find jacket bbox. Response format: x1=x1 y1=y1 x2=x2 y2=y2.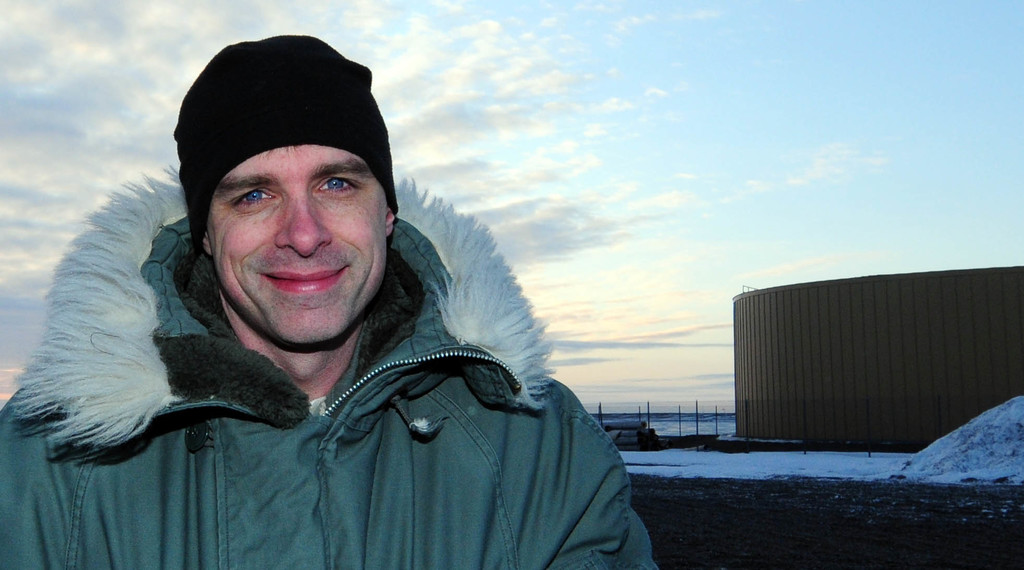
x1=28 y1=155 x2=634 y2=569.
